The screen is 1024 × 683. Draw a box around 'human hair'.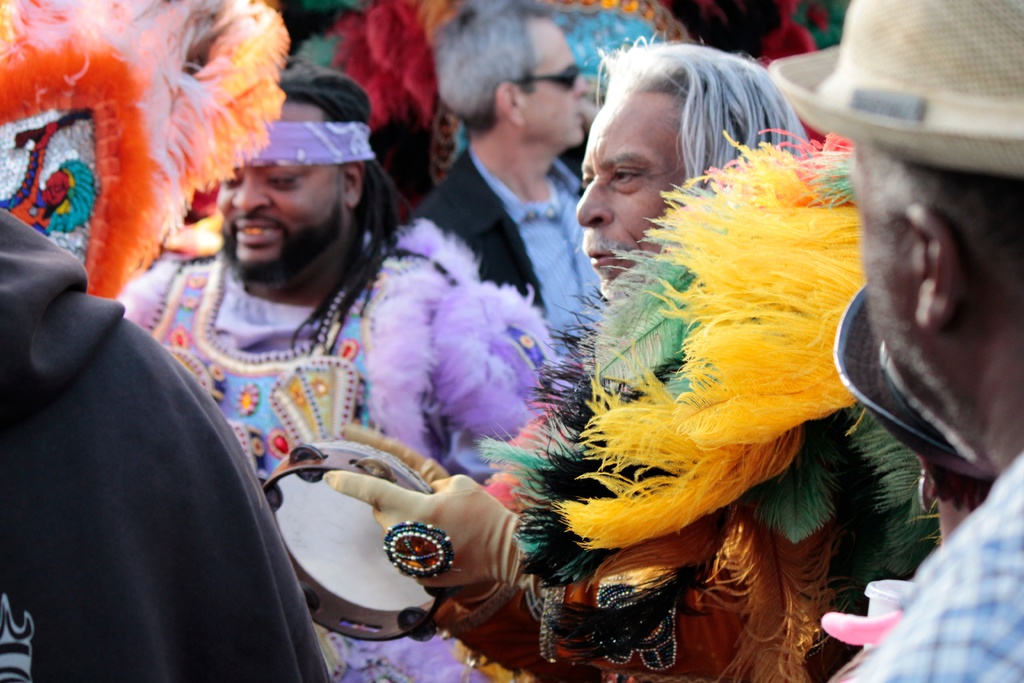
[435,0,553,125].
